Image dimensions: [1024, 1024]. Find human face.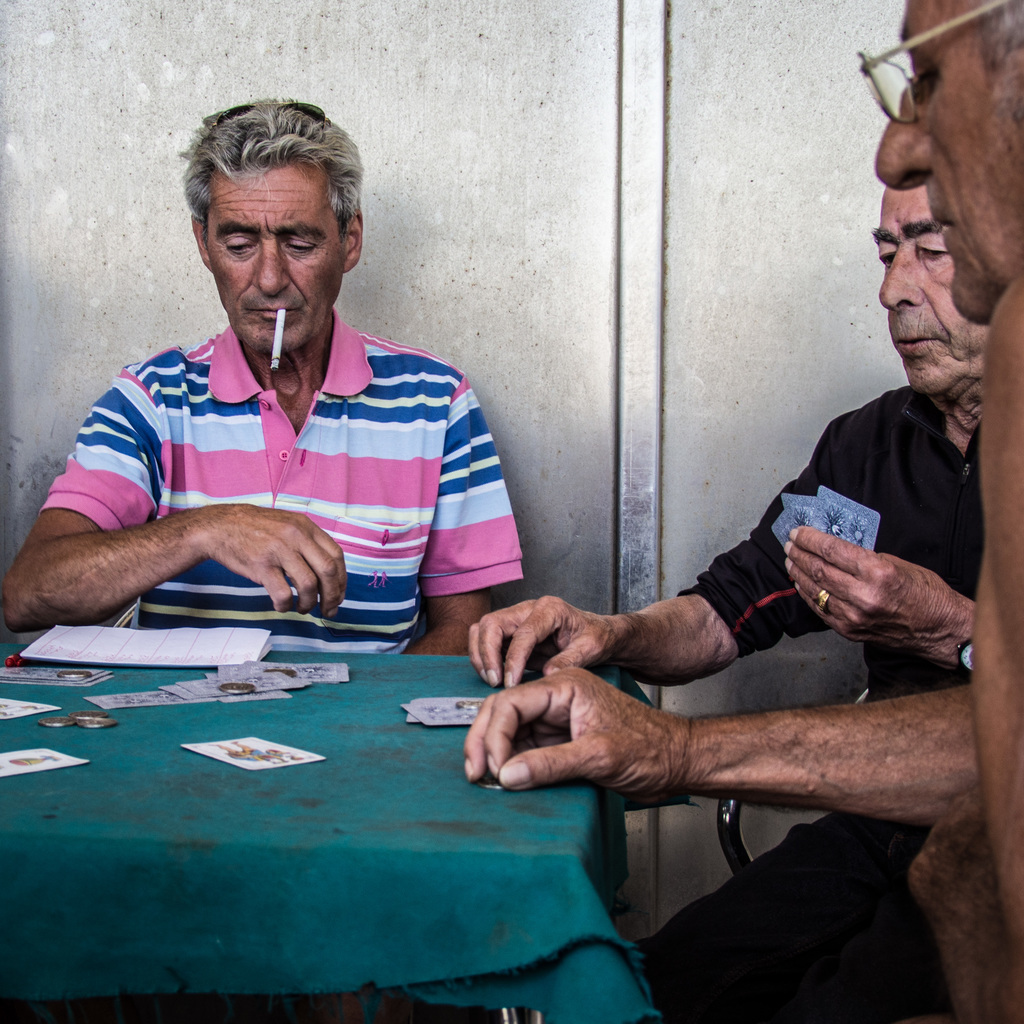
Rect(879, 184, 984, 393).
